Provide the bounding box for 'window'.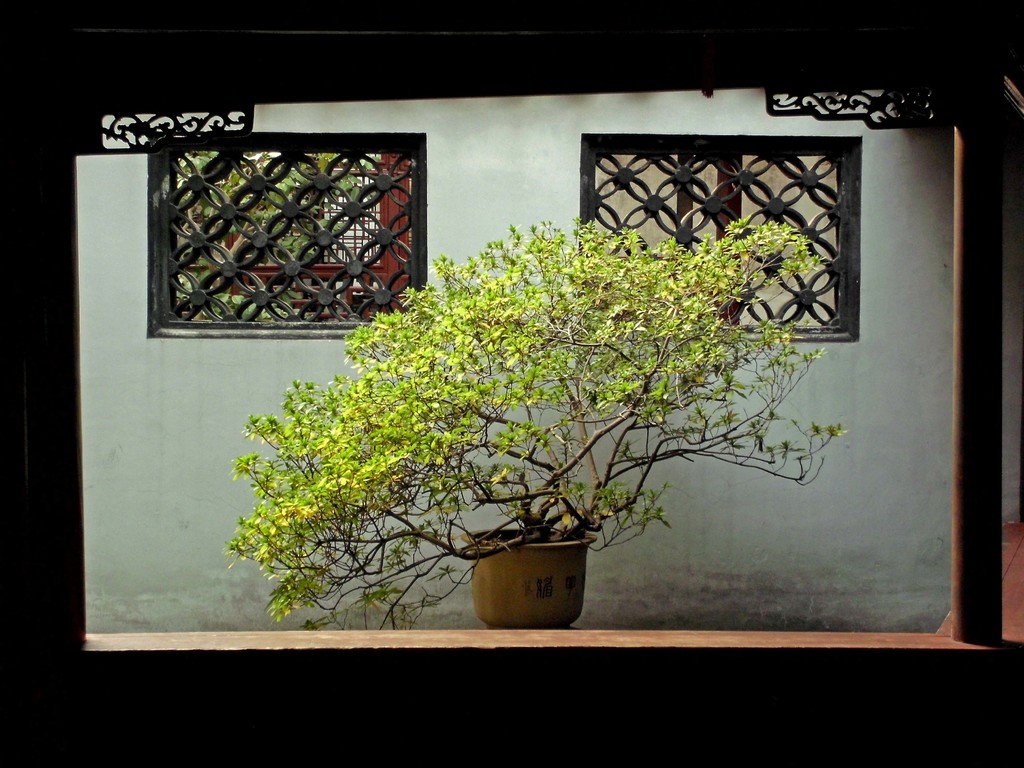
box(564, 121, 899, 374).
